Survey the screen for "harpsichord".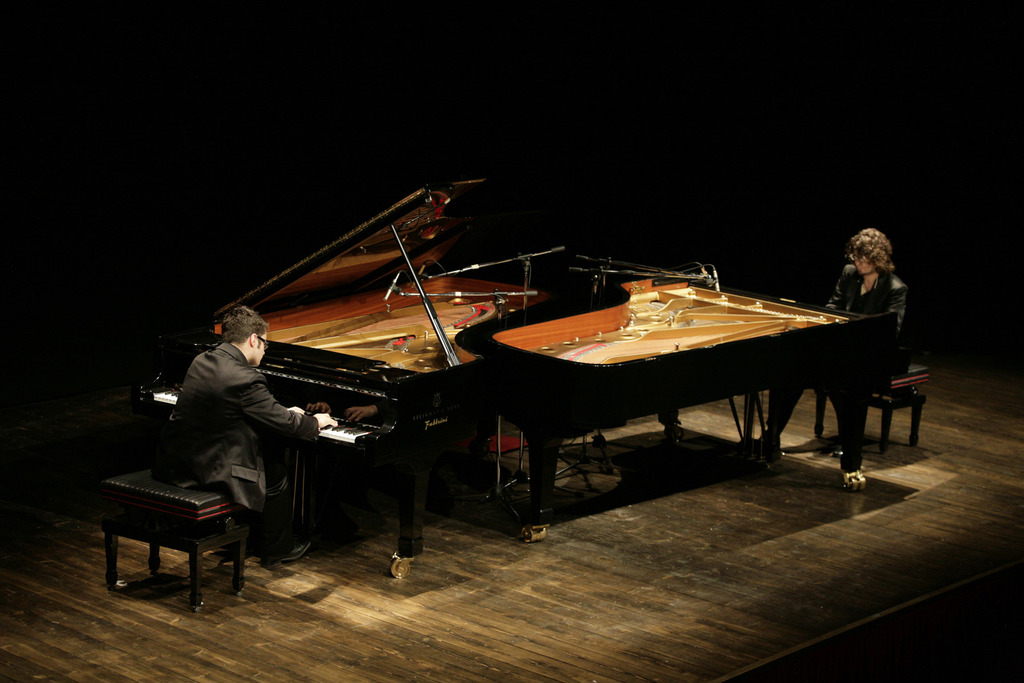
Survey found: pyautogui.locateOnScreen(139, 185, 566, 573).
